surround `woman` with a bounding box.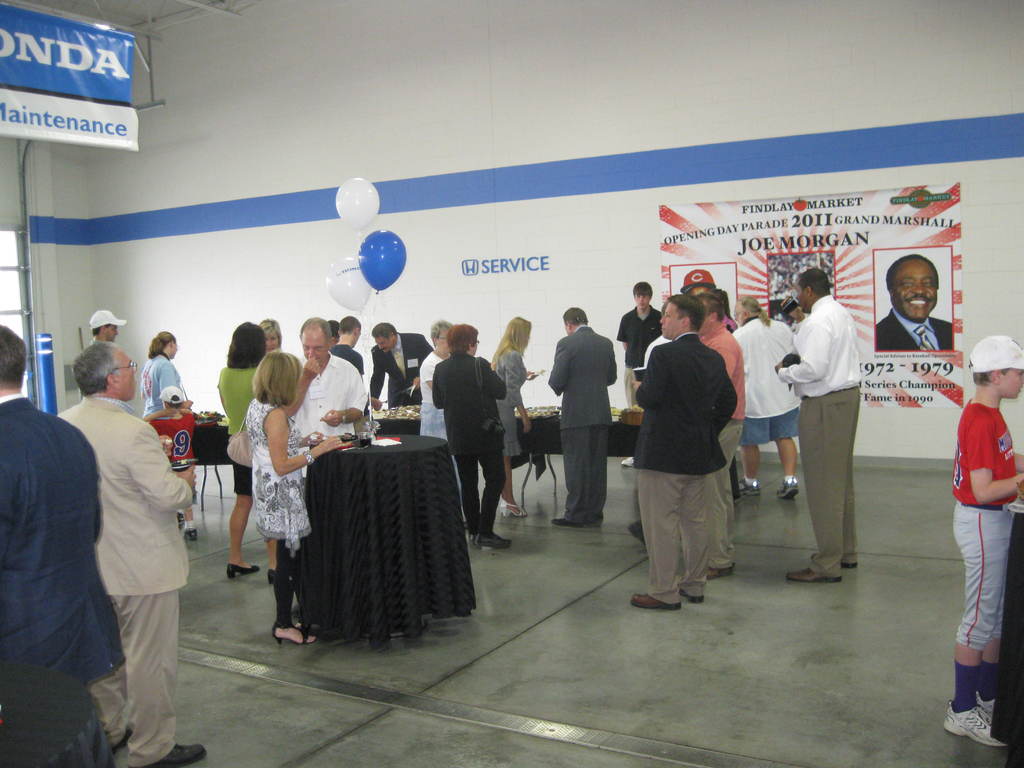
(left=492, top=316, right=536, bottom=518).
